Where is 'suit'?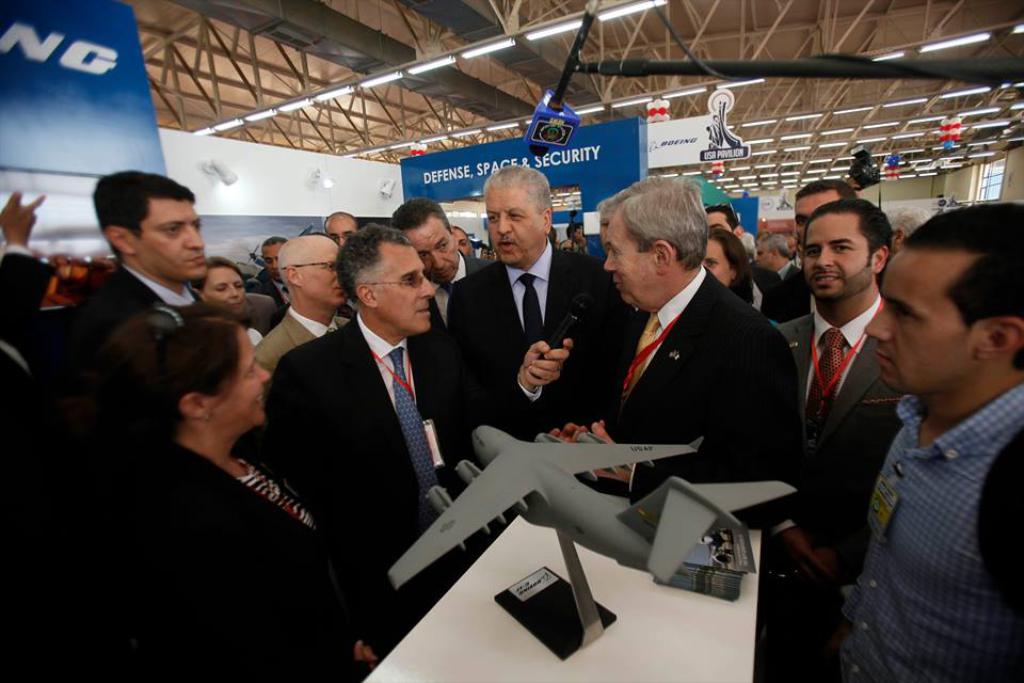
(246, 306, 345, 380).
